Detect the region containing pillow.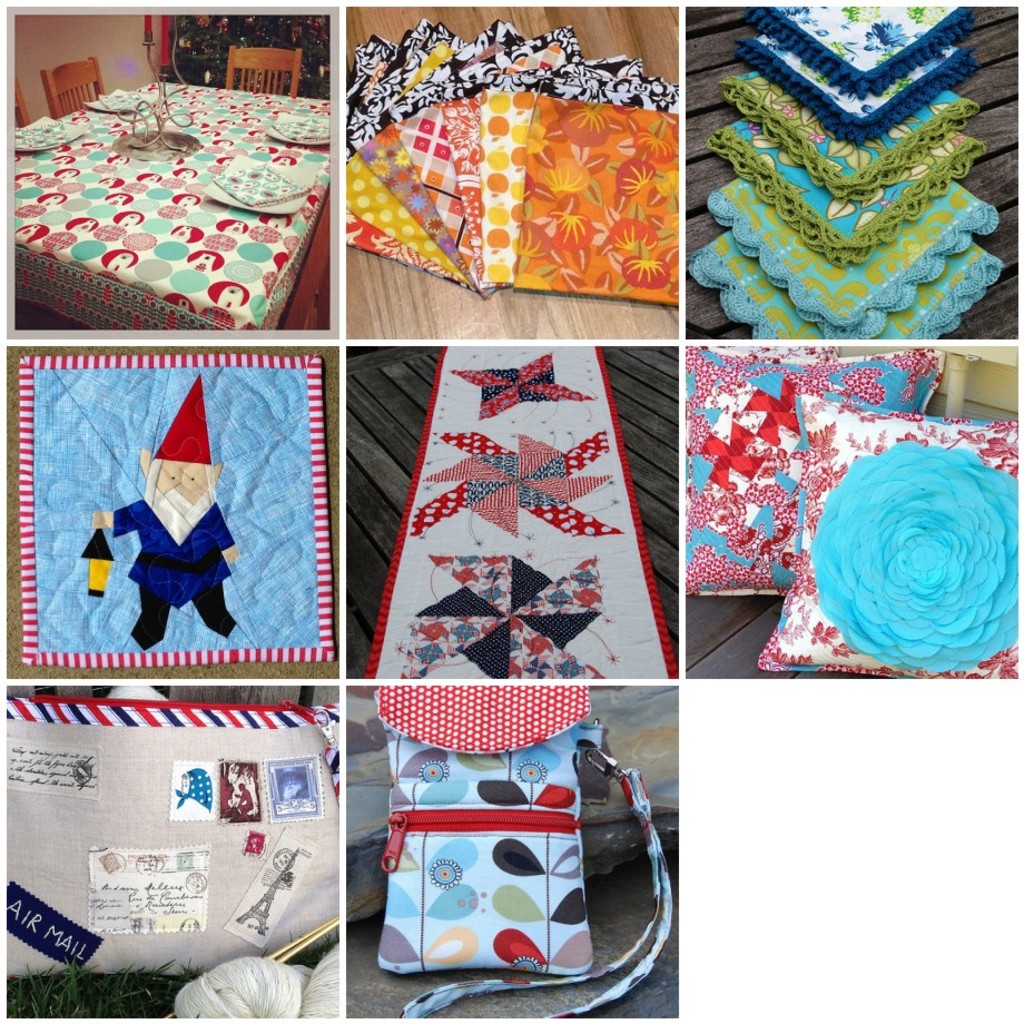
rect(747, 378, 1014, 679).
